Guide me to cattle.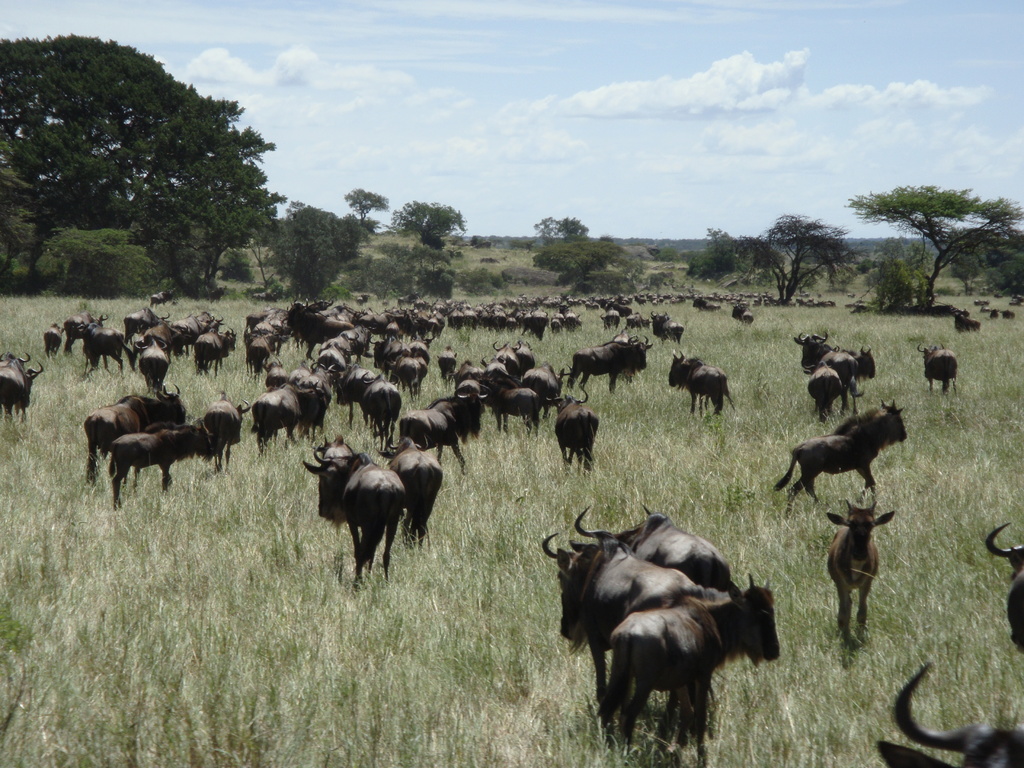
Guidance: BBox(378, 437, 444, 554).
